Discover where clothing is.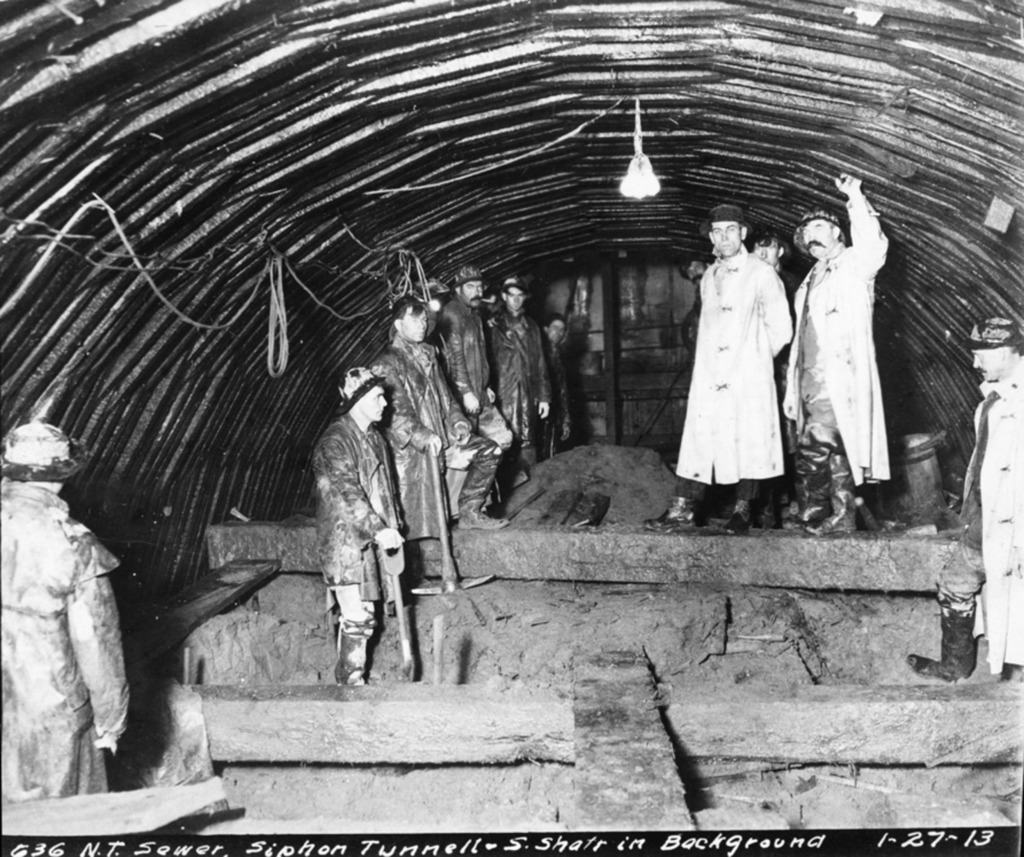
Discovered at <region>520, 326, 578, 451</region>.
